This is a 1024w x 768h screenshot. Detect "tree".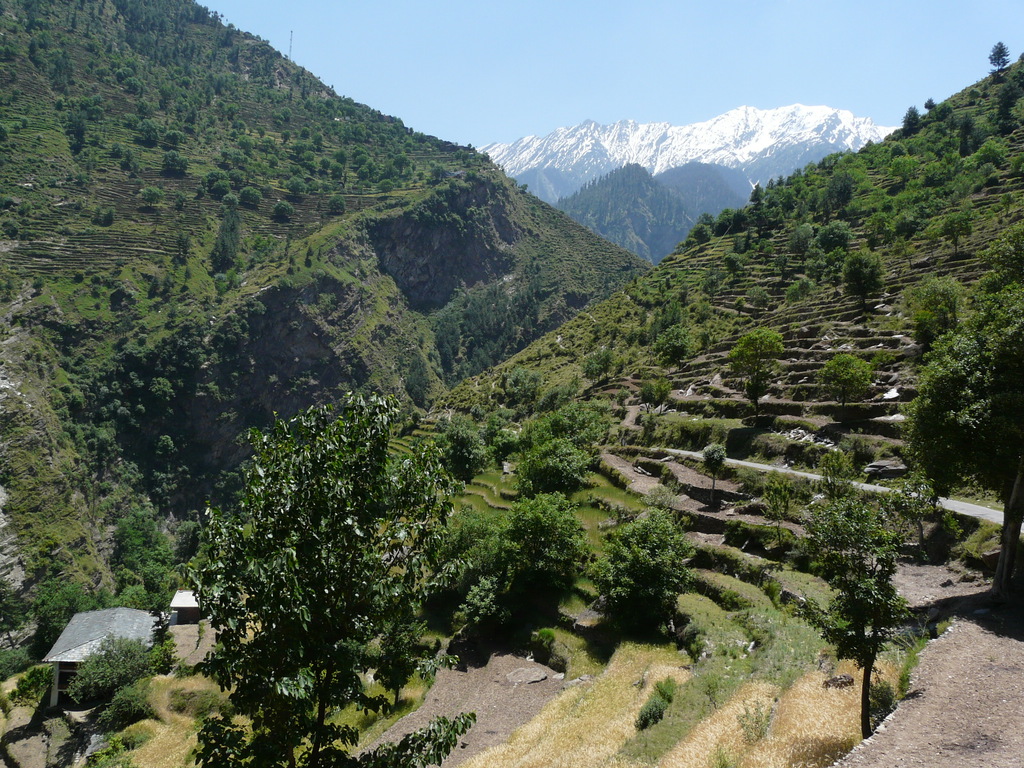
box=[239, 234, 279, 264].
